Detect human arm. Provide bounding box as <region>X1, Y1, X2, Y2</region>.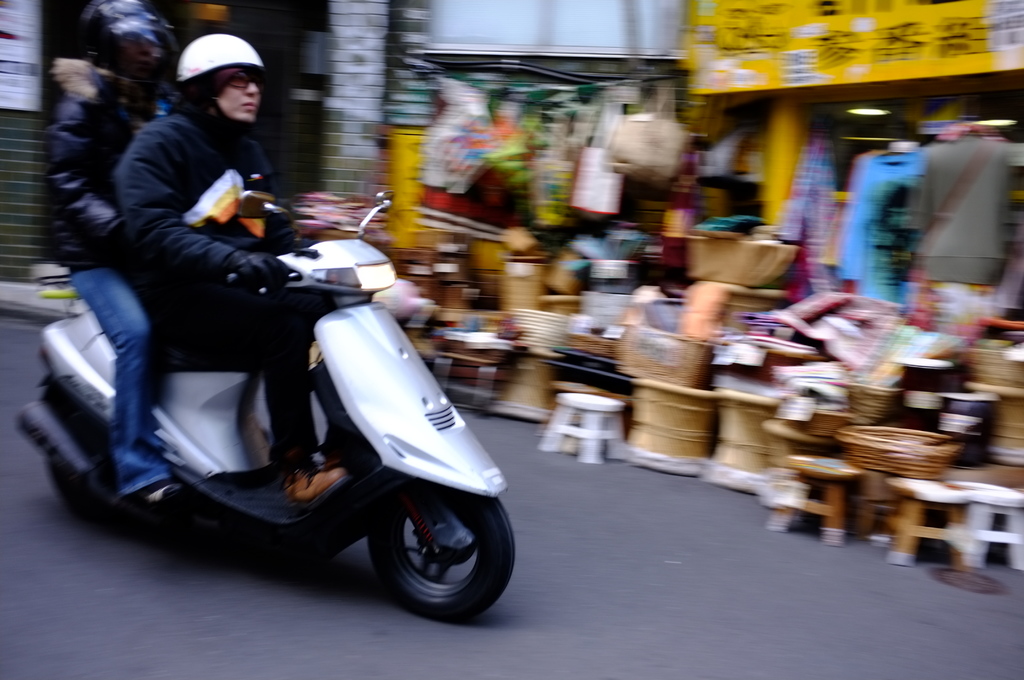
<region>42, 97, 126, 271</region>.
